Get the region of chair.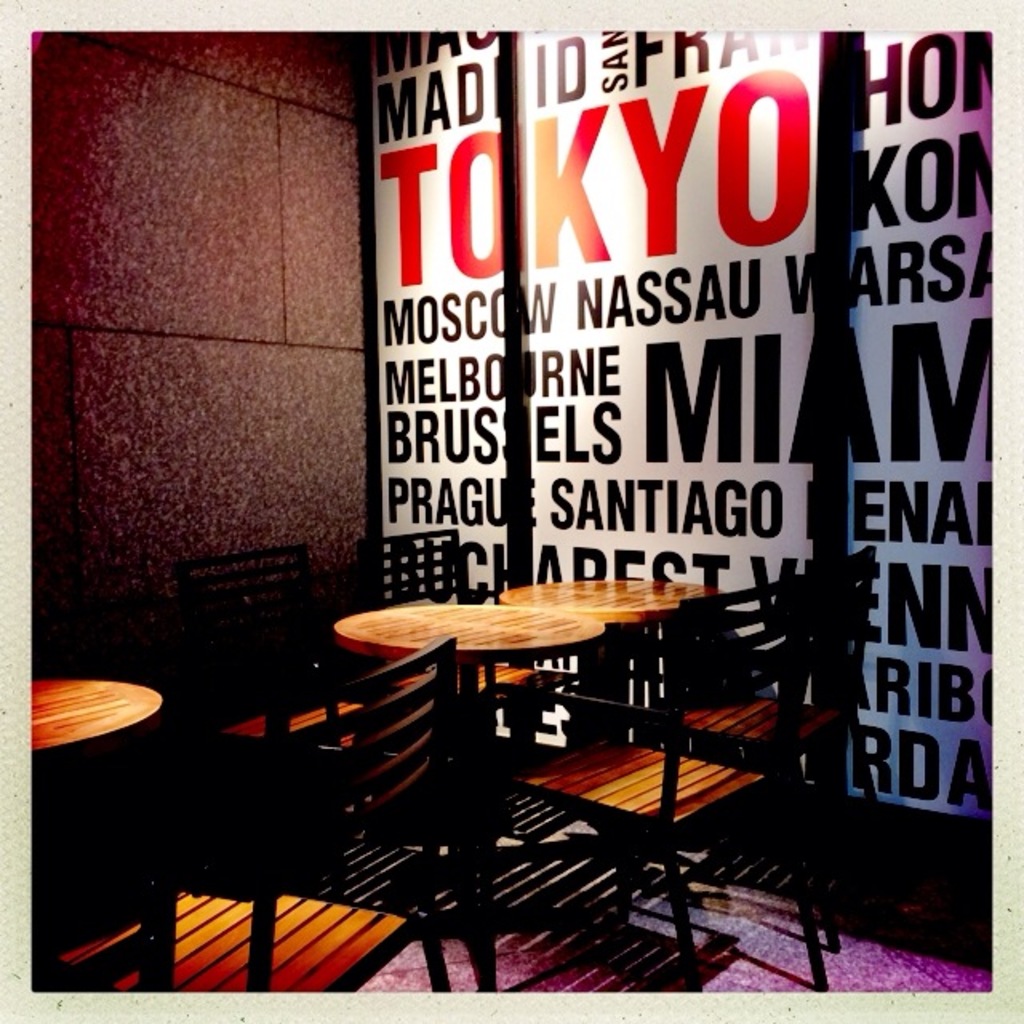
(66,635,453,990).
